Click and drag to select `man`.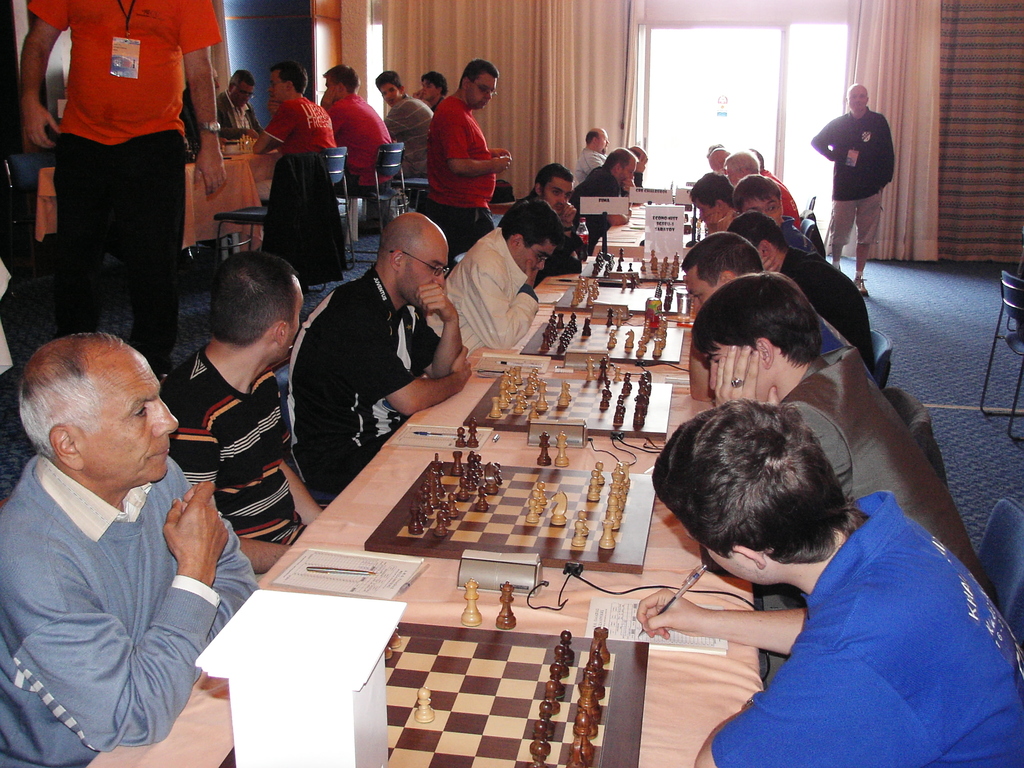
Selection: <region>159, 259, 333, 579</region>.
